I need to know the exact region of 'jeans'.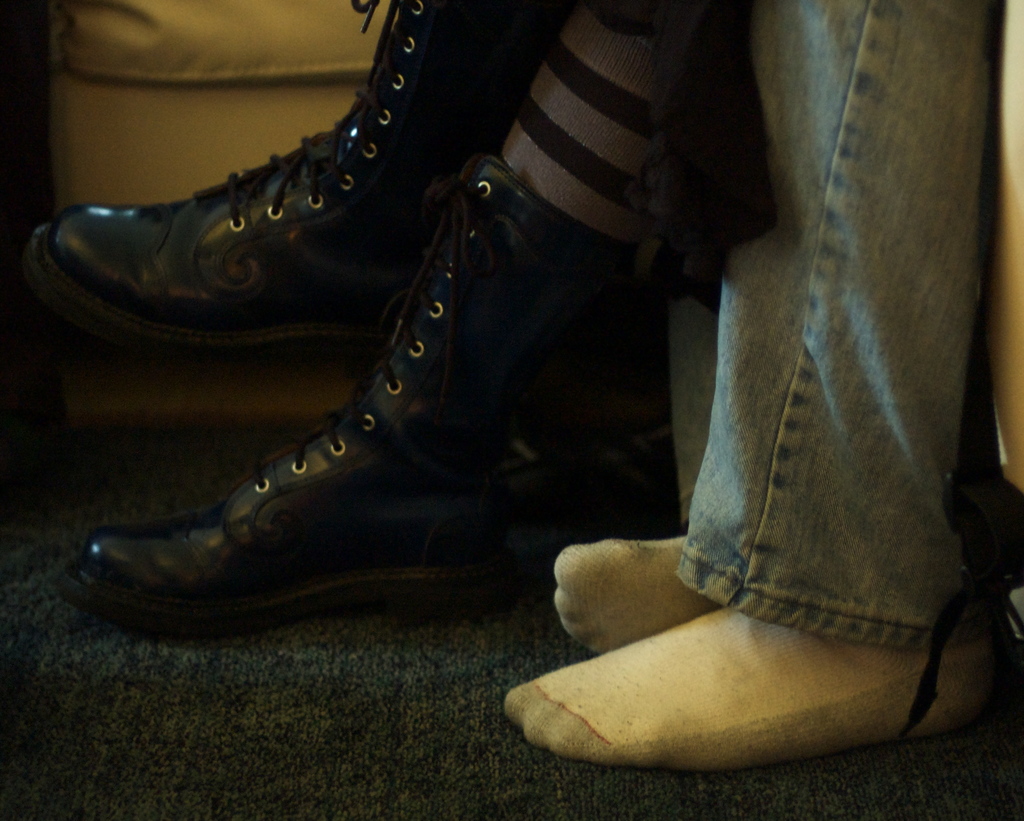
Region: locate(666, 0, 996, 657).
